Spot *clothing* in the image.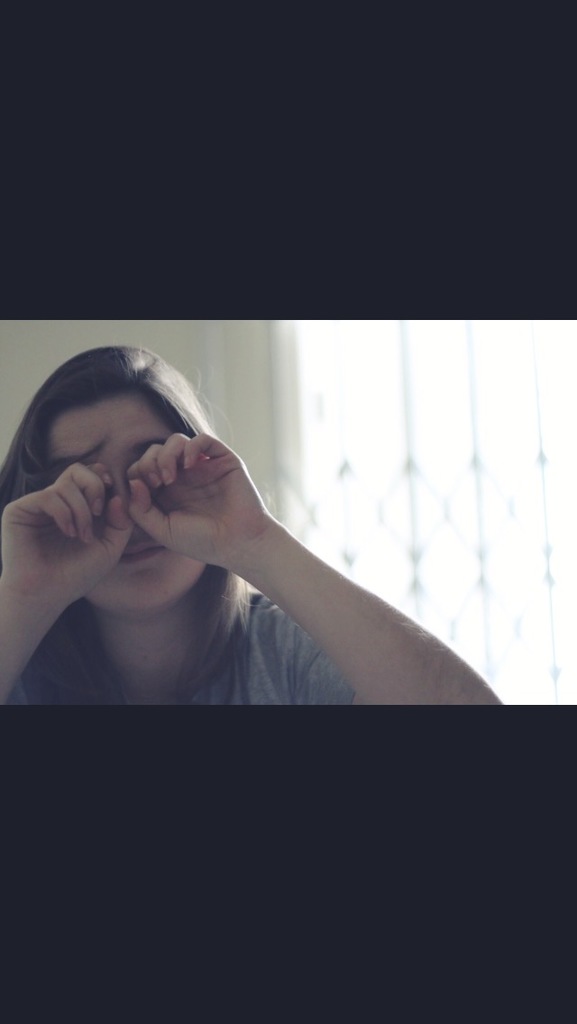
*clothing* found at (left=9, top=375, right=349, bottom=727).
